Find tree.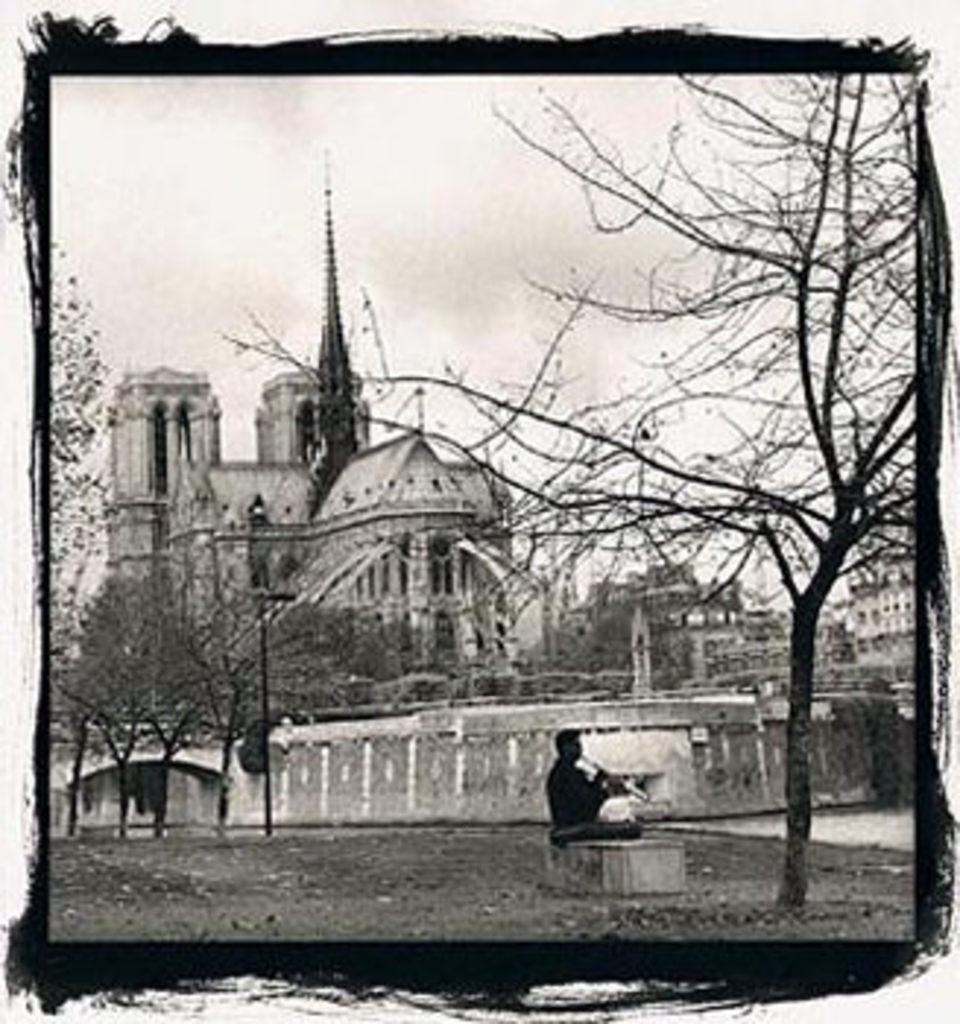
<region>228, 67, 945, 904</region>.
